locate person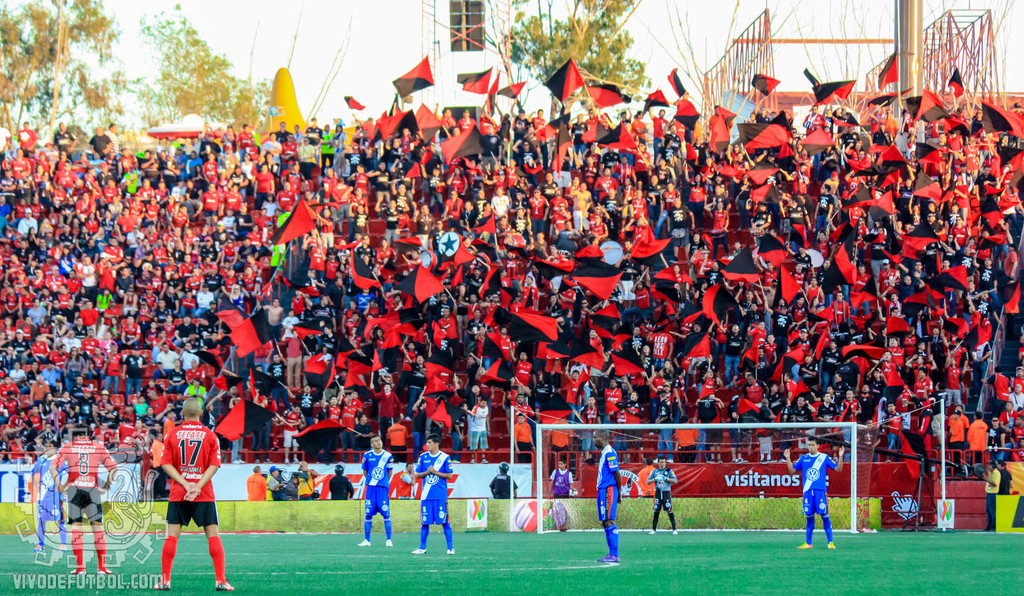
336/378/353/431
